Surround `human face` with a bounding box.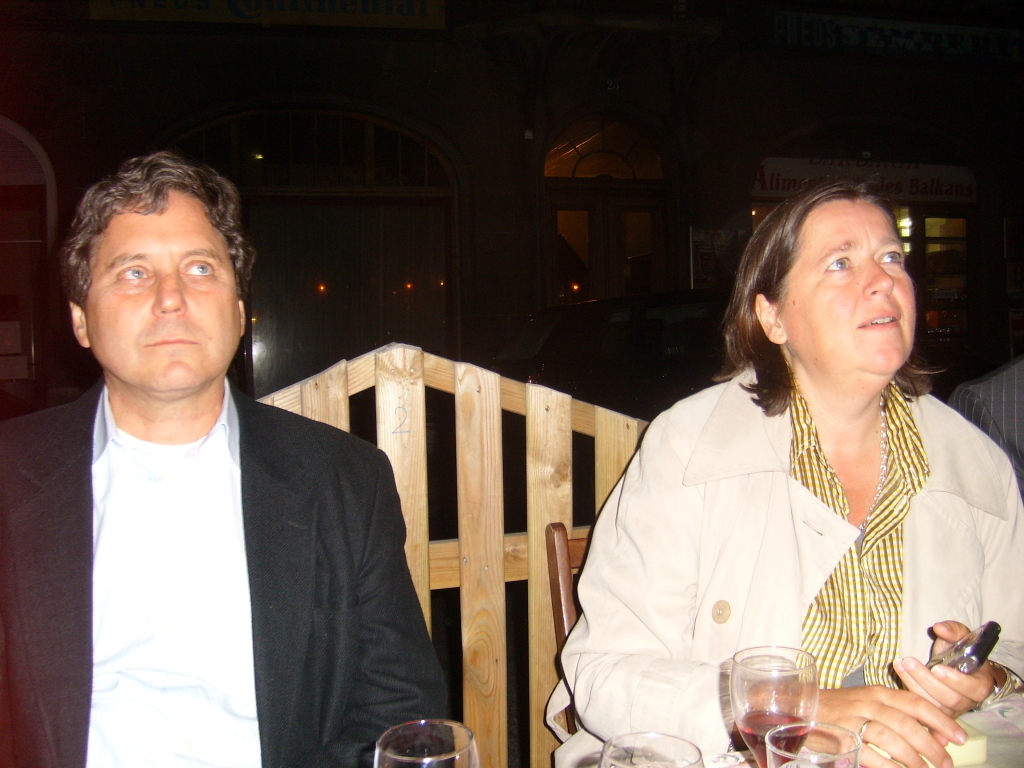
(81,190,244,388).
